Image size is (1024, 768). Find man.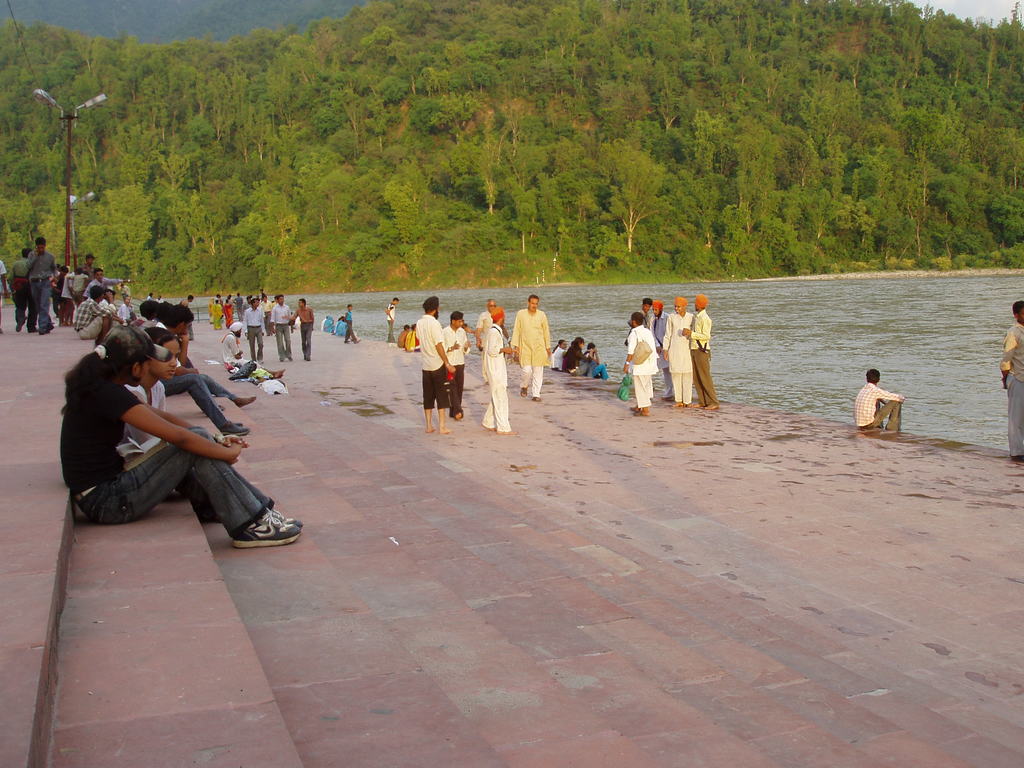
[x1=509, y1=293, x2=550, y2=399].
